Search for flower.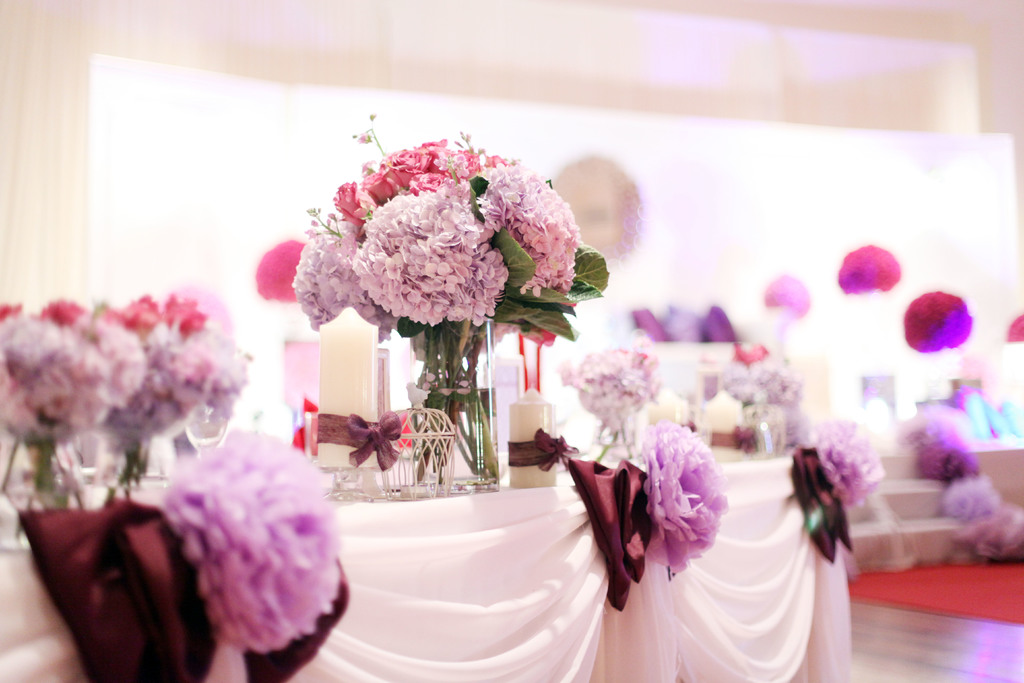
Found at locate(643, 418, 732, 577).
